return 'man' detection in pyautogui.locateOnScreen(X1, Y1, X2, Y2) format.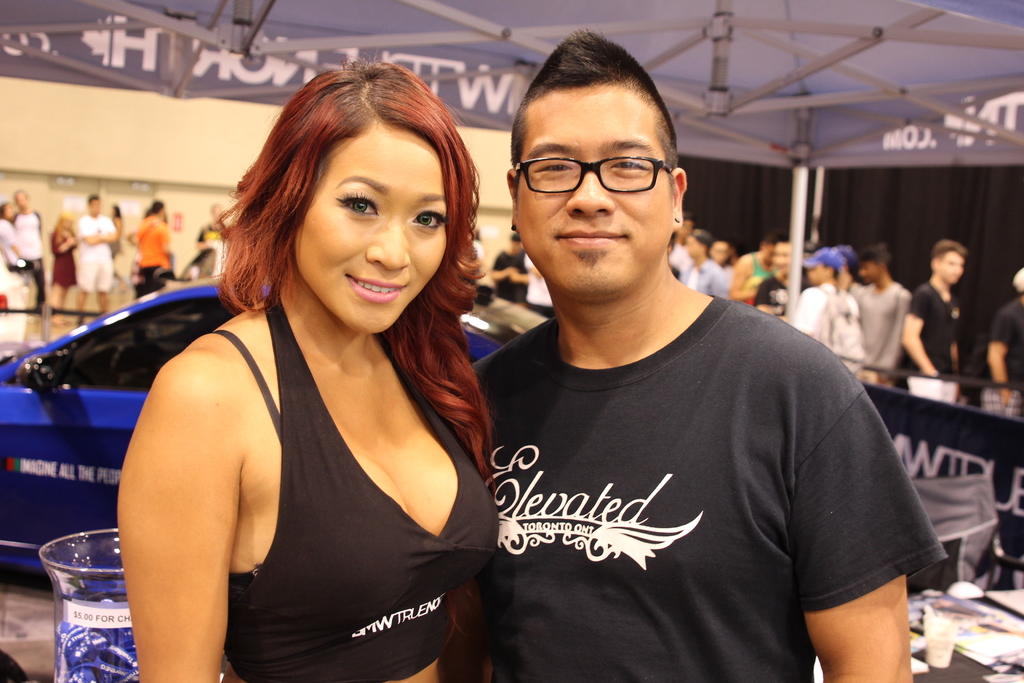
pyautogui.locateOnScreen(756, 238, 795, 323).
